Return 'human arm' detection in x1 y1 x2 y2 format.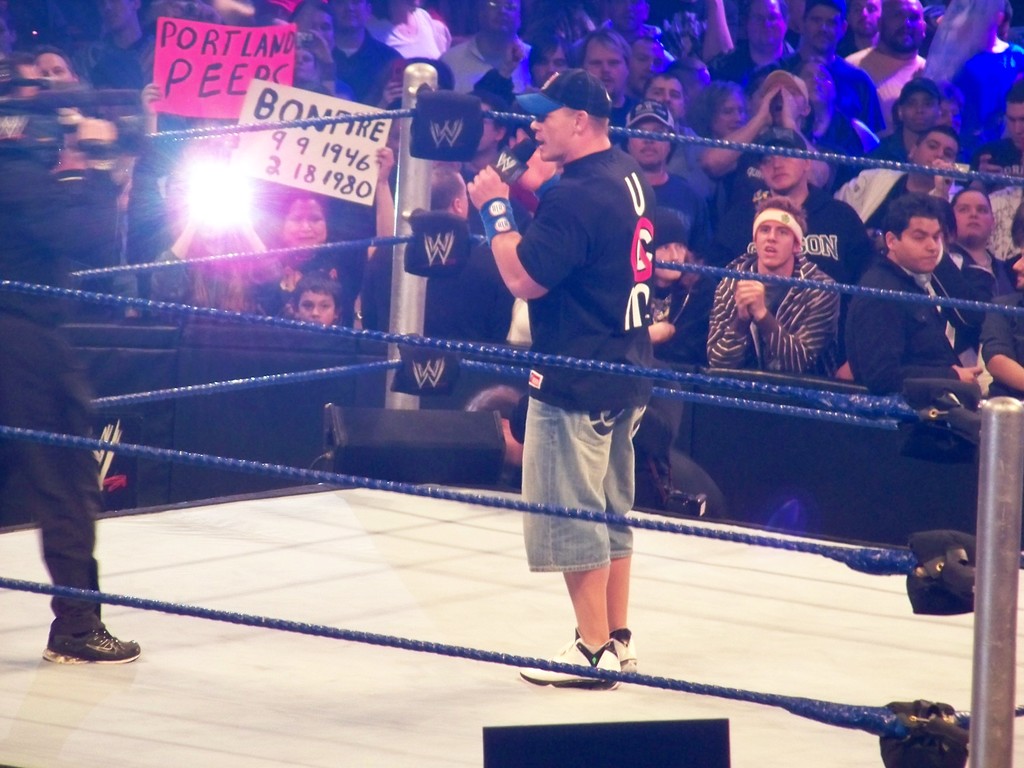
737 275 839 381.
